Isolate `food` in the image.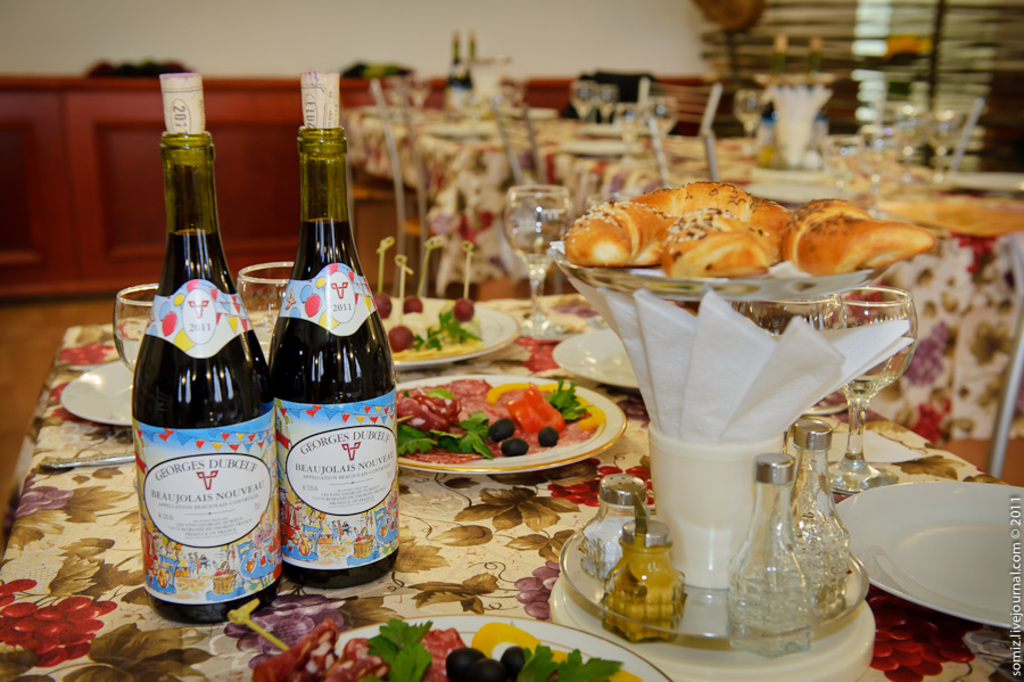
Isolated region: pyautogui.locateOnScreen(639, 175, 798, 261).
